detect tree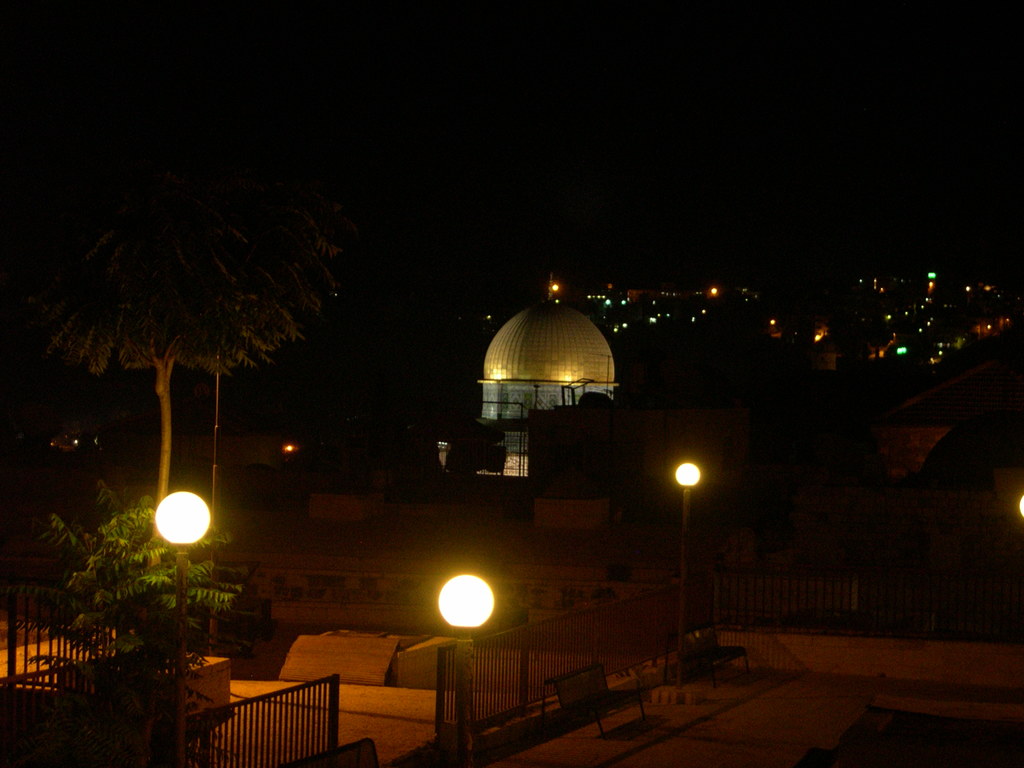
BBox(29, 140, 322, 527)
